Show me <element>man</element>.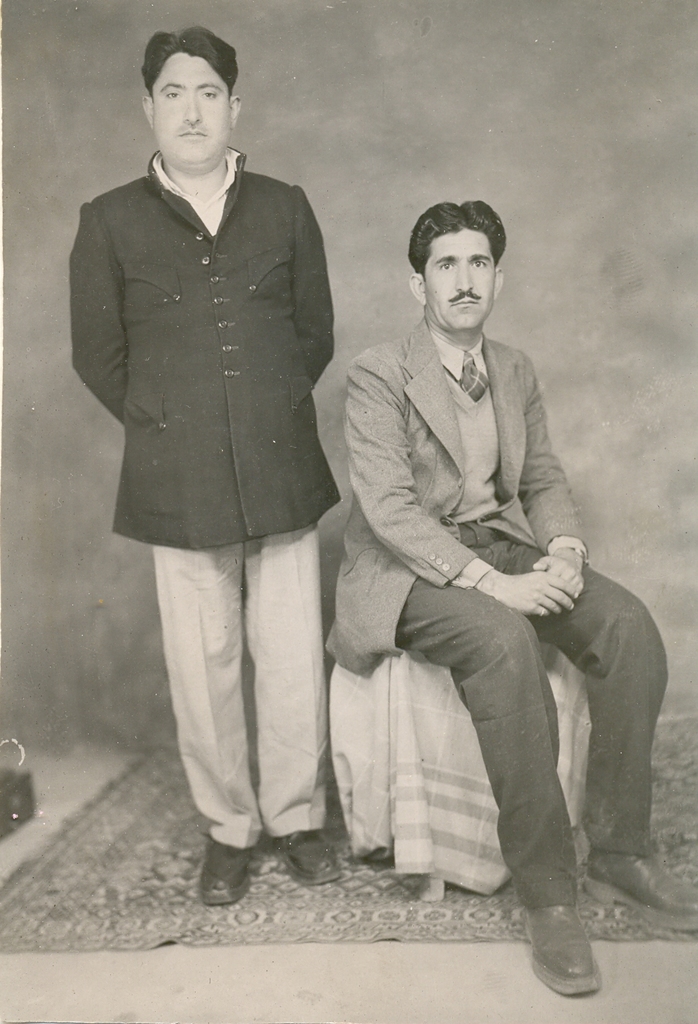
<element>man</element> is here: region(293, 193, 626, 959).
